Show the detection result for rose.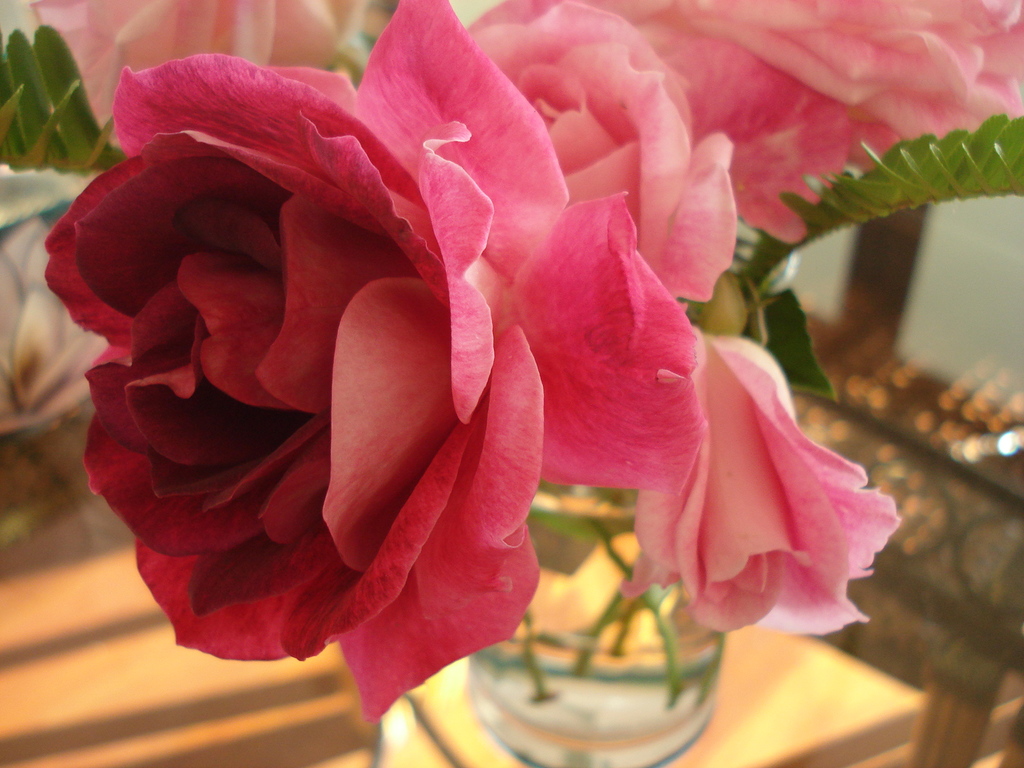
(42,0,704,733).
